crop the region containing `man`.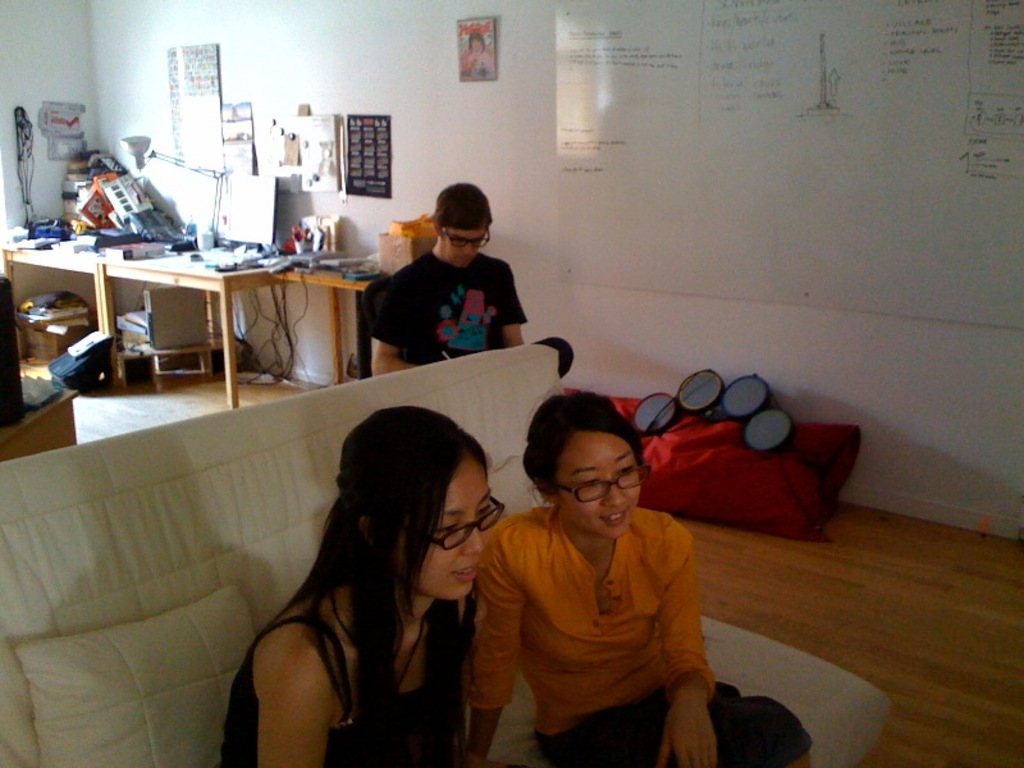
Crop region: 369,183,575,389.
